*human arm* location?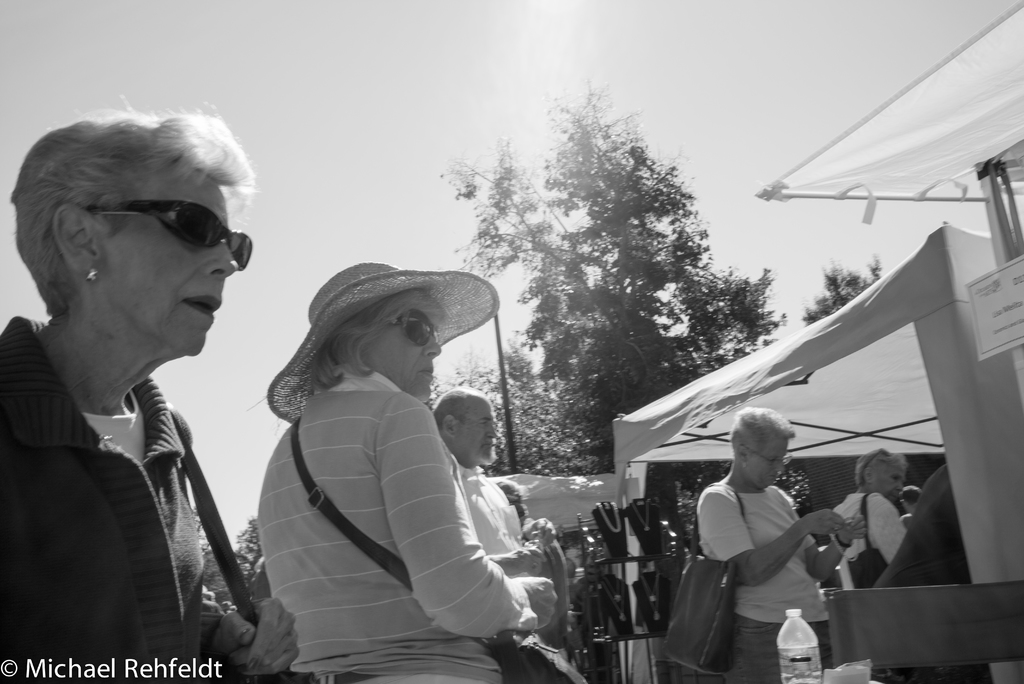
803 516 863 583
